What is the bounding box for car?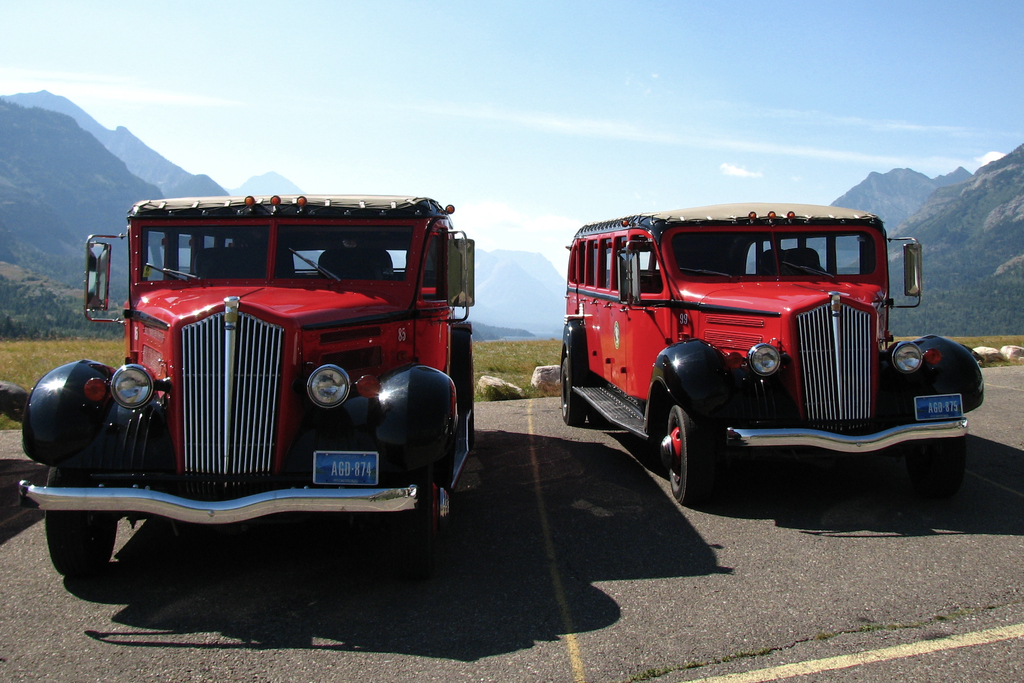
rect(559, 201, 979, 506).
